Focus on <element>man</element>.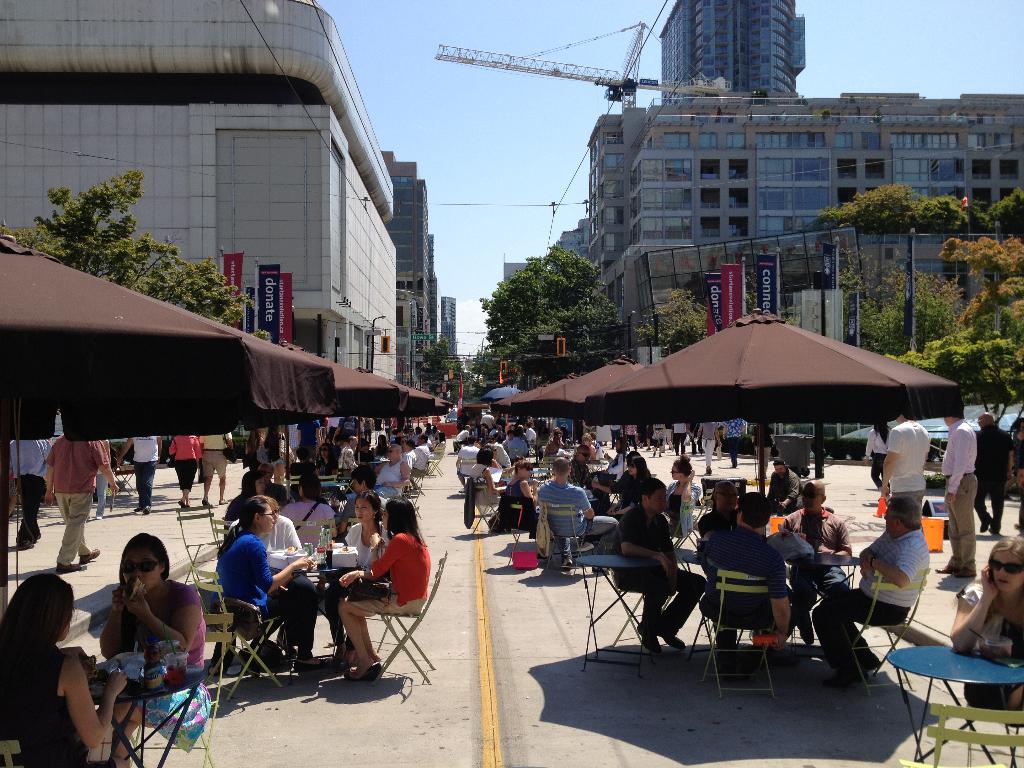
Focused at 336,436,361,481.
